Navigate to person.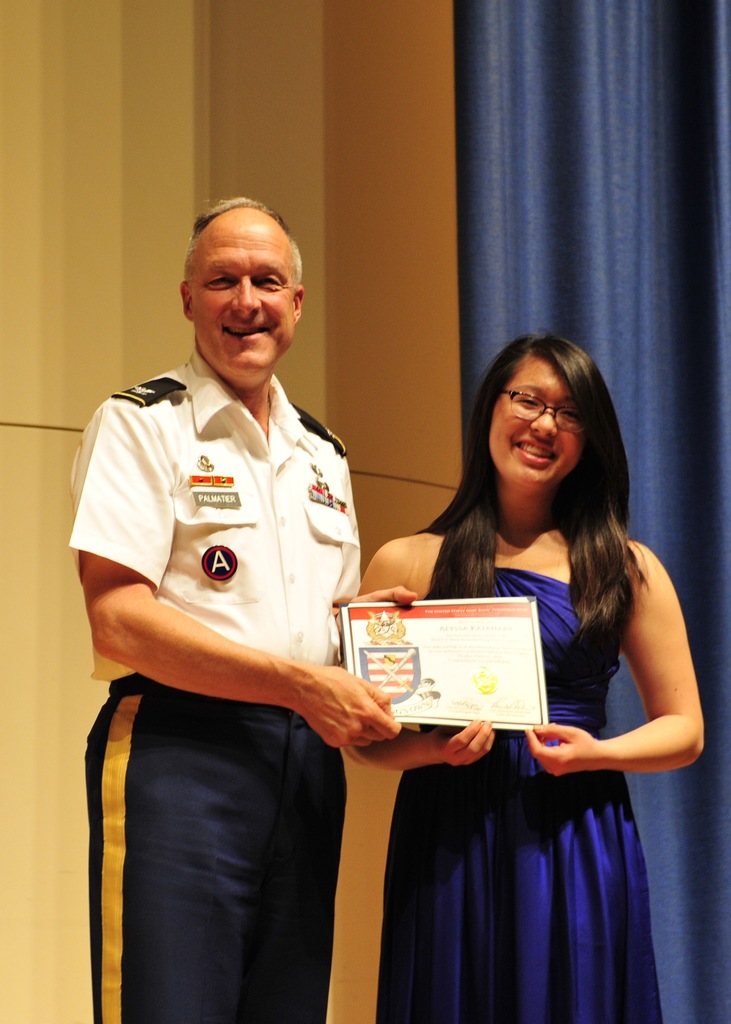
Navigation target: rect(77, 195, 419, 1023).
